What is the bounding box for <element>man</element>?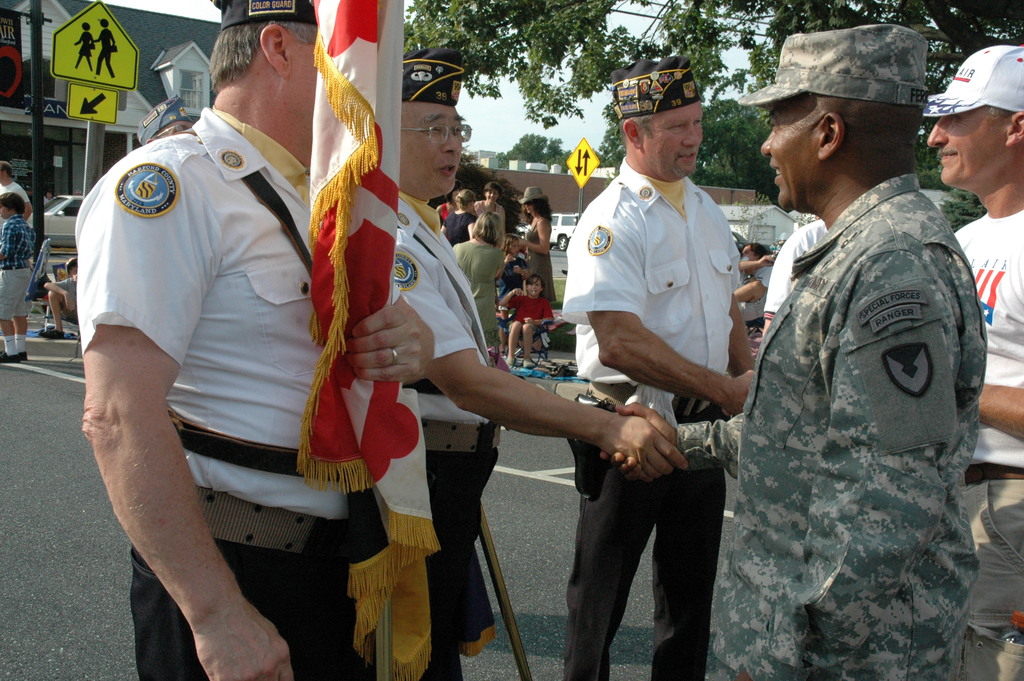
Rect(70, 0, 439, 680).
